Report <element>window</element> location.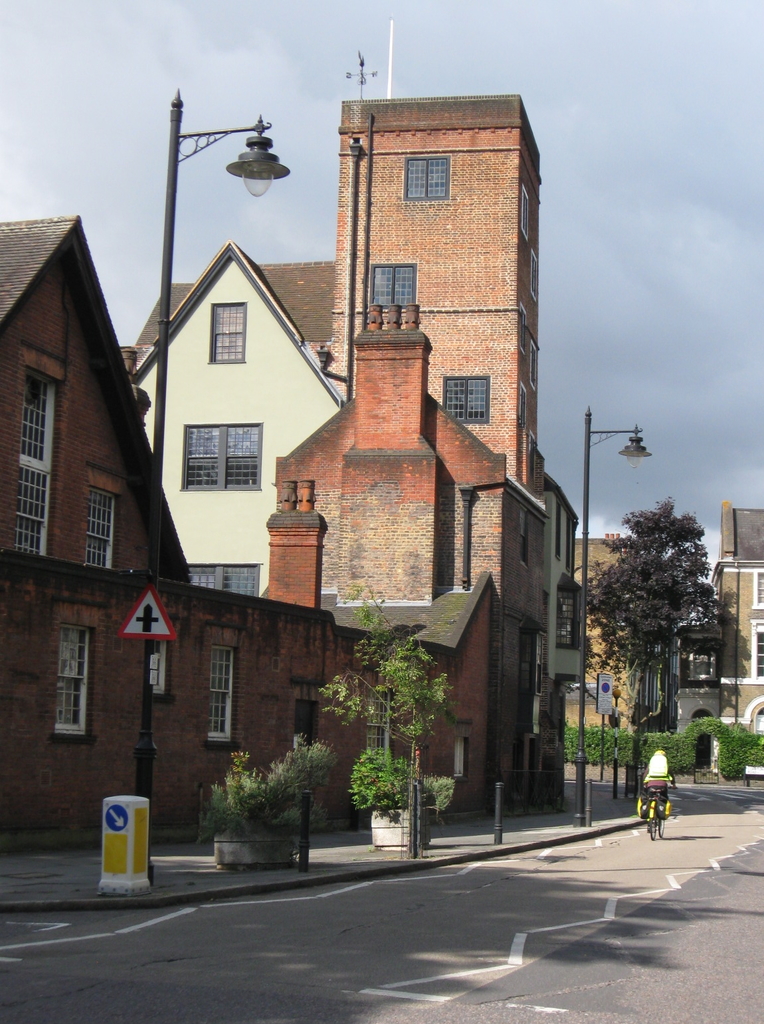
Report: (518,182,527,245).
